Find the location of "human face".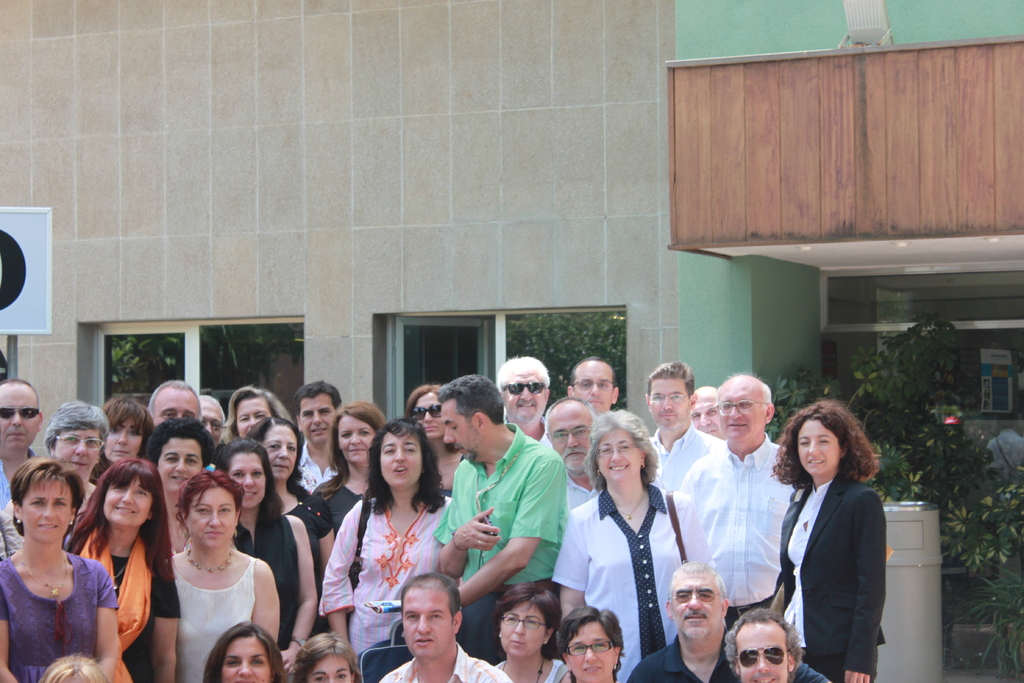
Location: {"left": 56, "top": 421, "right": 104, "bottom": 475}.
